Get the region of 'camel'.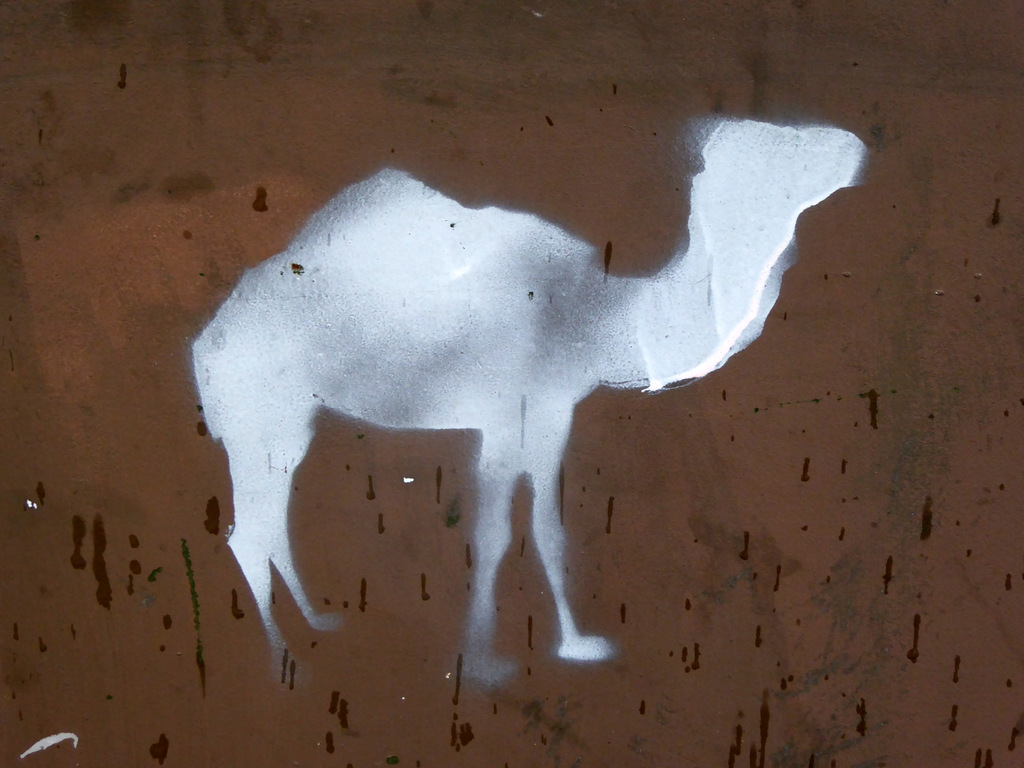
locate(180, 106, 866, 680).
